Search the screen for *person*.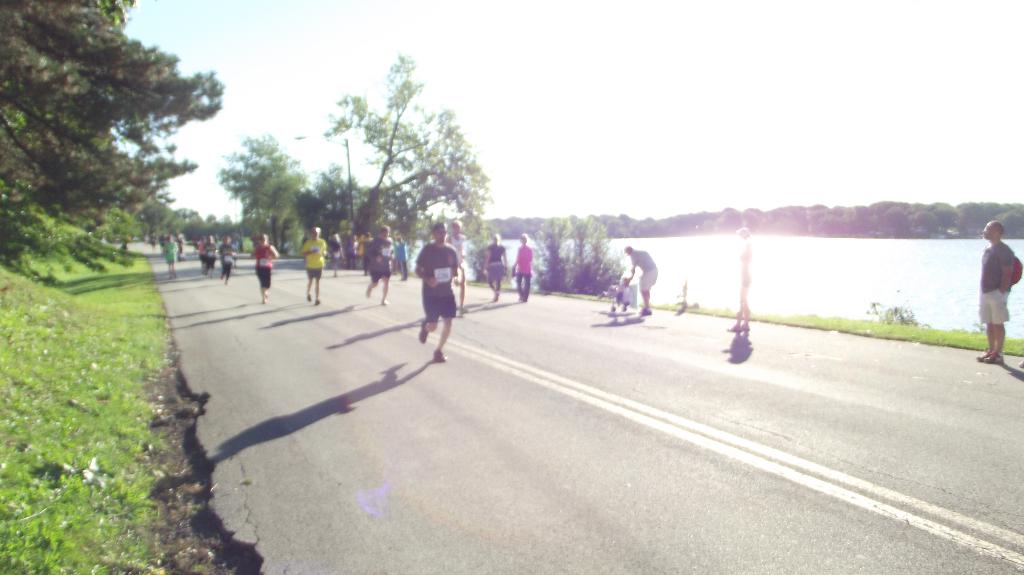
Found at BBox(249, 235, 279, 305).
